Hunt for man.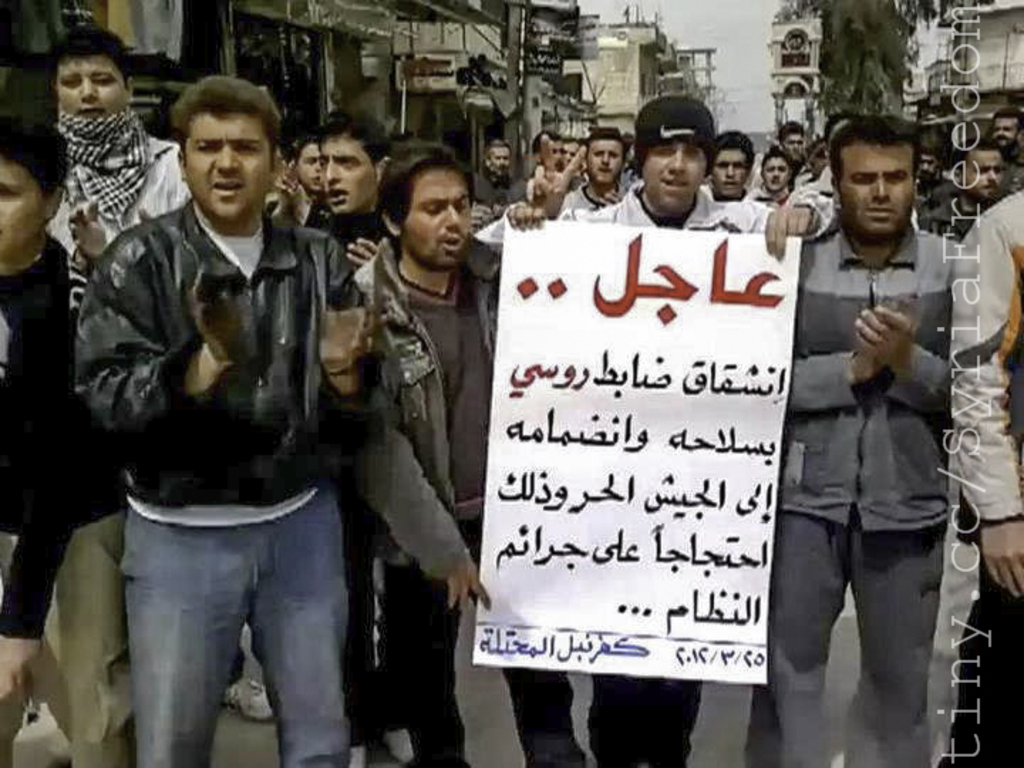
Hunted down at {"x1": 949, "y1": 156, "x2": 1023, "y2": 767}.
